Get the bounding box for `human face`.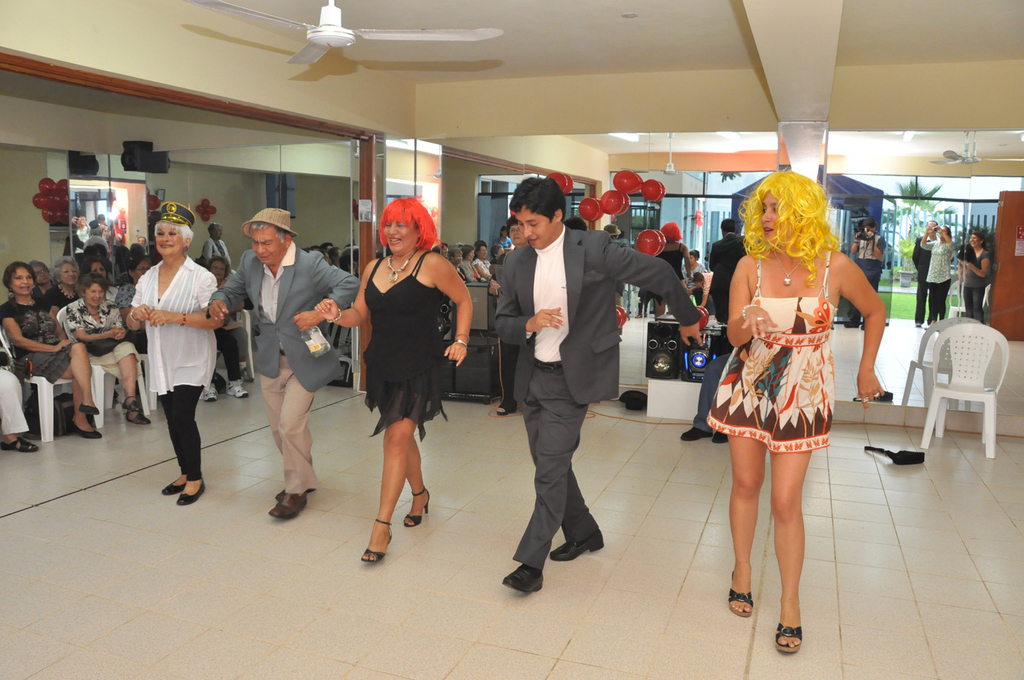
<region>515, 201, 555, 248</region>.
